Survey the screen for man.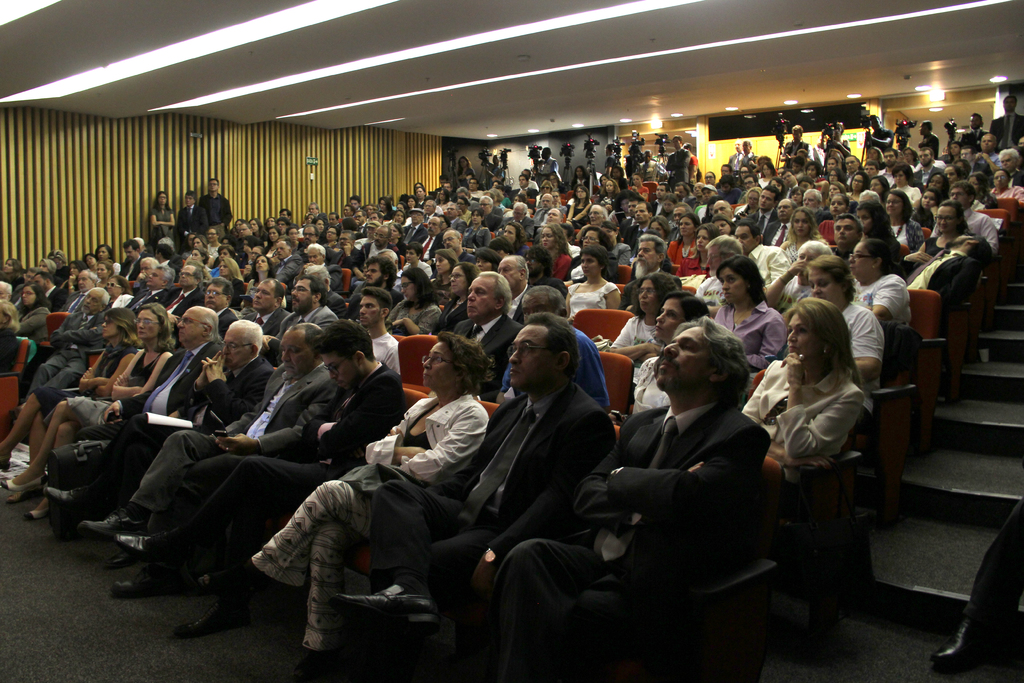
Survey found: rect(957, 146, 992, 176).
